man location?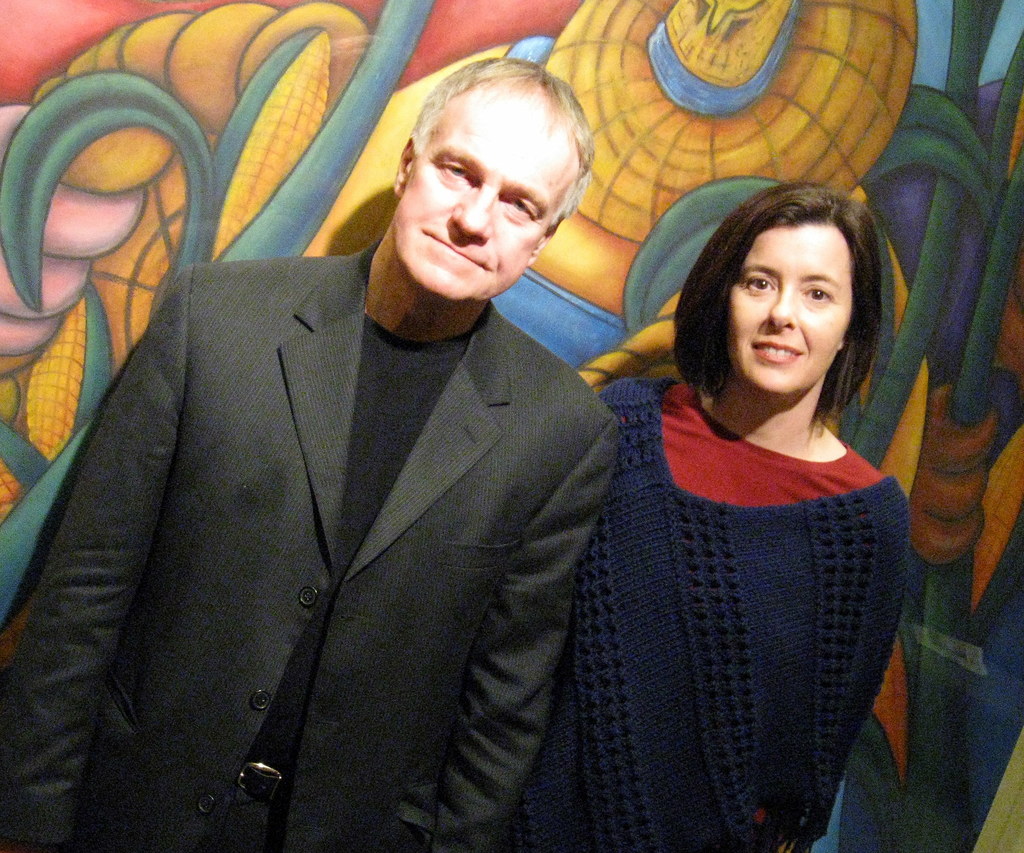
34 45 681 831
